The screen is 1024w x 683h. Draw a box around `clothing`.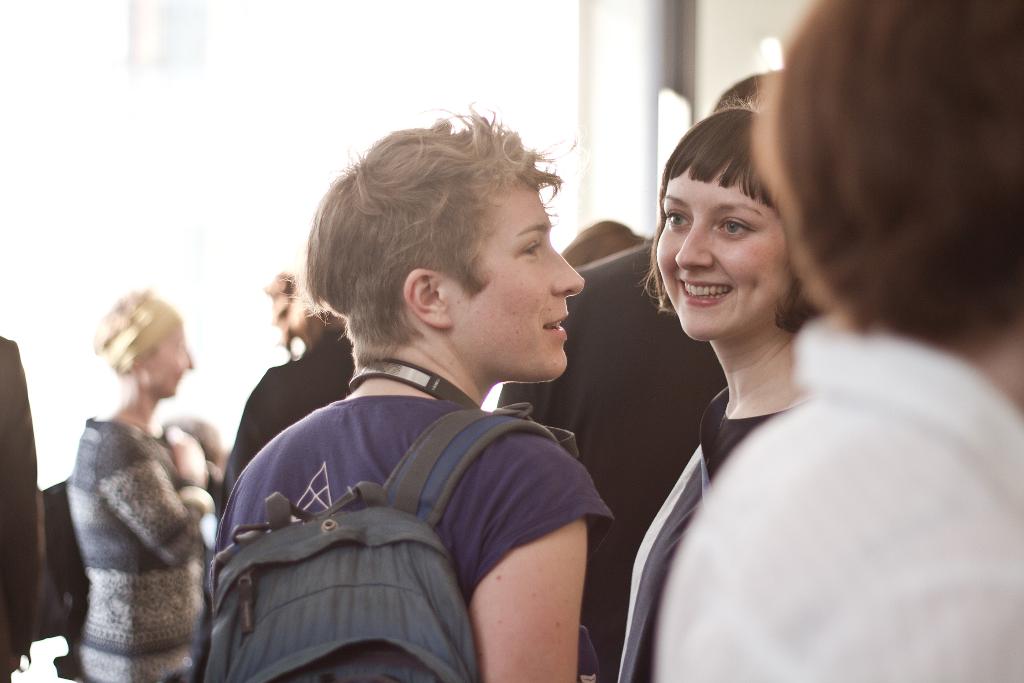
213 401 623 682.
